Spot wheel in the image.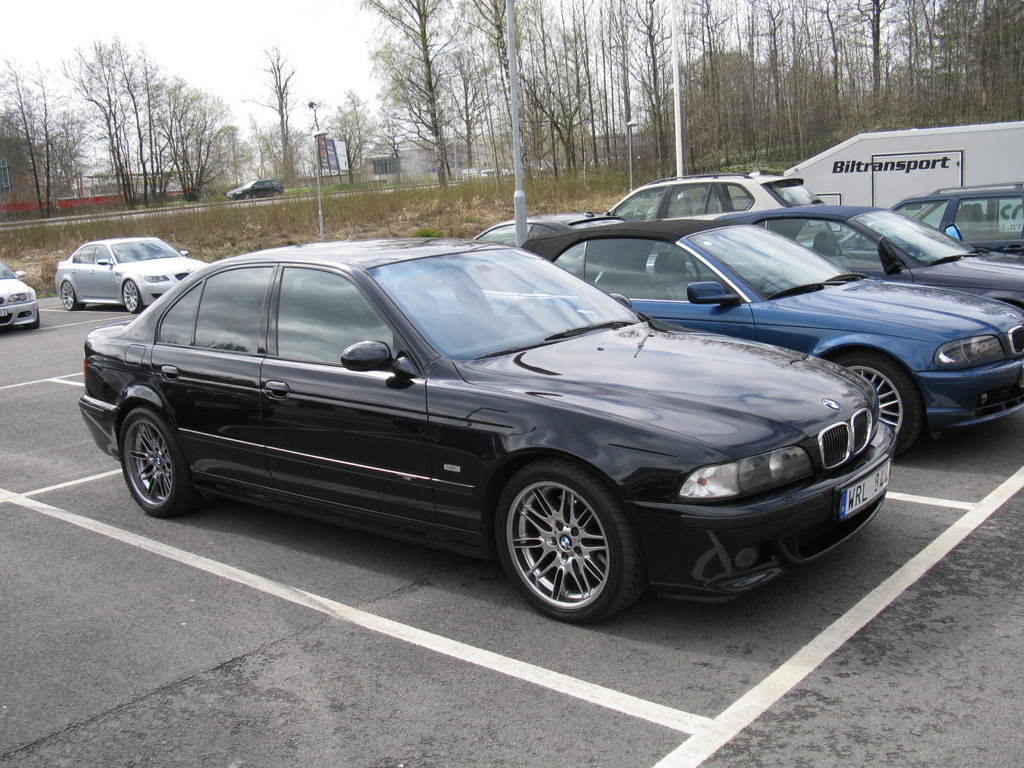
wheel found at {"x1": 492, "y1": 296, "x2": 543, "y2": 336}.
